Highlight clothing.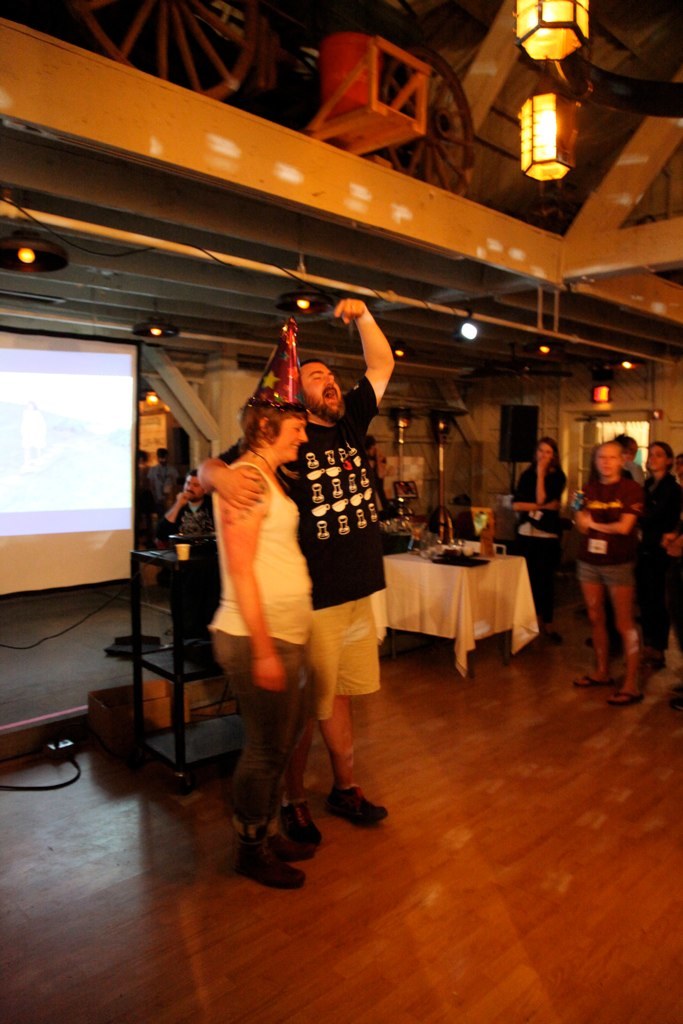
Highlighted region: <region>266, 372, 399, 689</region>.
